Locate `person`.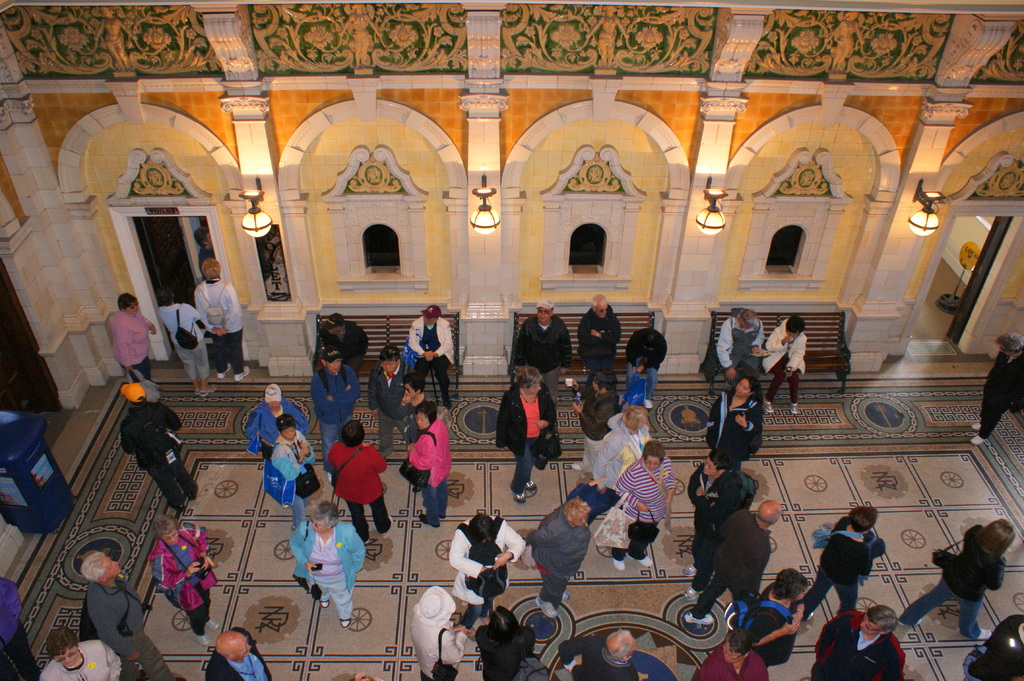
Bounding box: box=[294, 497, 369, 629].
